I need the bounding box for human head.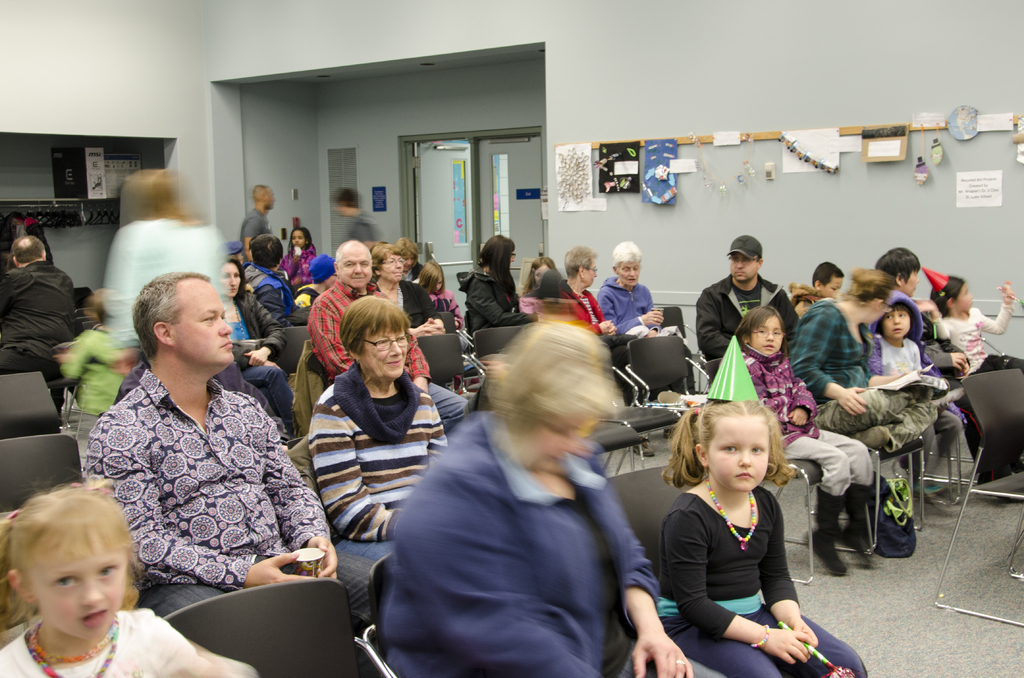
Here it is: [x1=606, y1=239, x2=644, y2=286].
